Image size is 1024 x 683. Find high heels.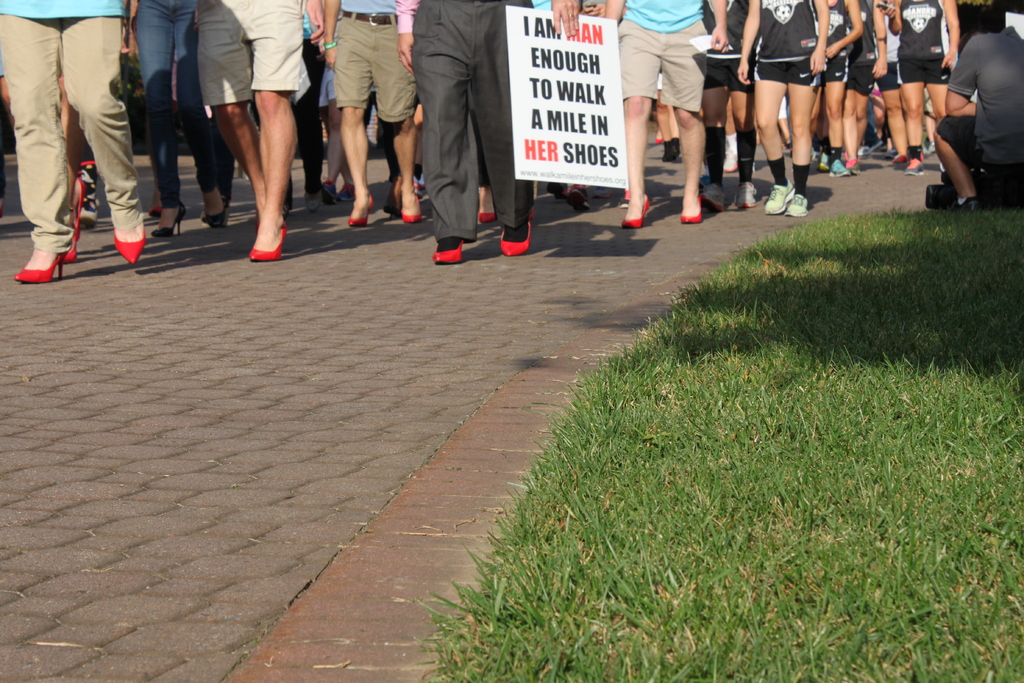
(x1=152, y1=204, x2=185, y2=237).
